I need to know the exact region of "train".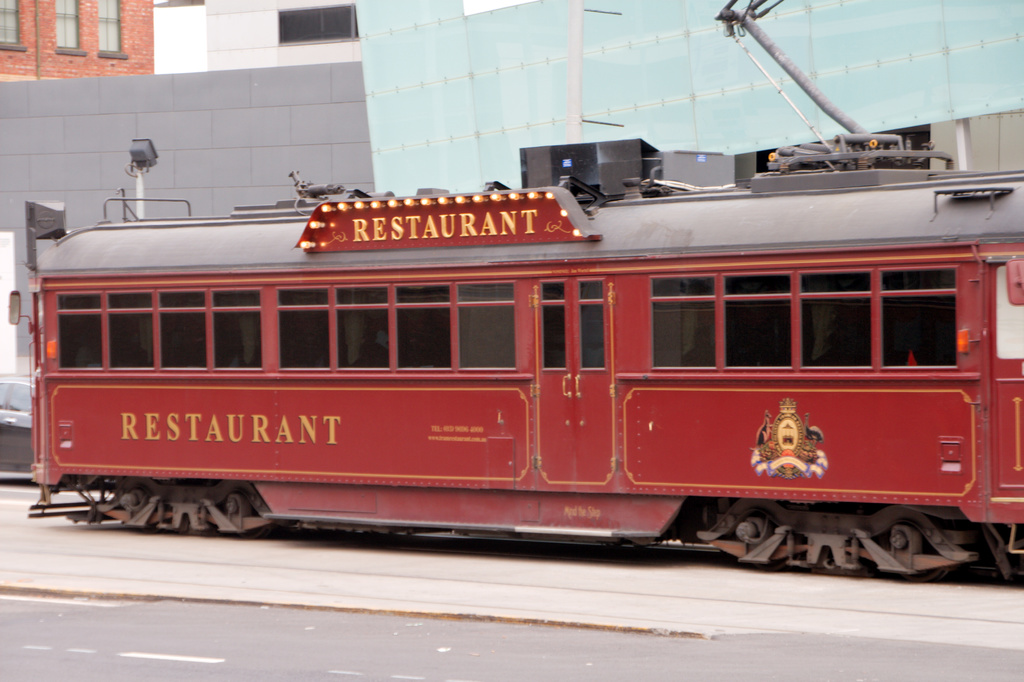
Region: 29/0/1023/584.
